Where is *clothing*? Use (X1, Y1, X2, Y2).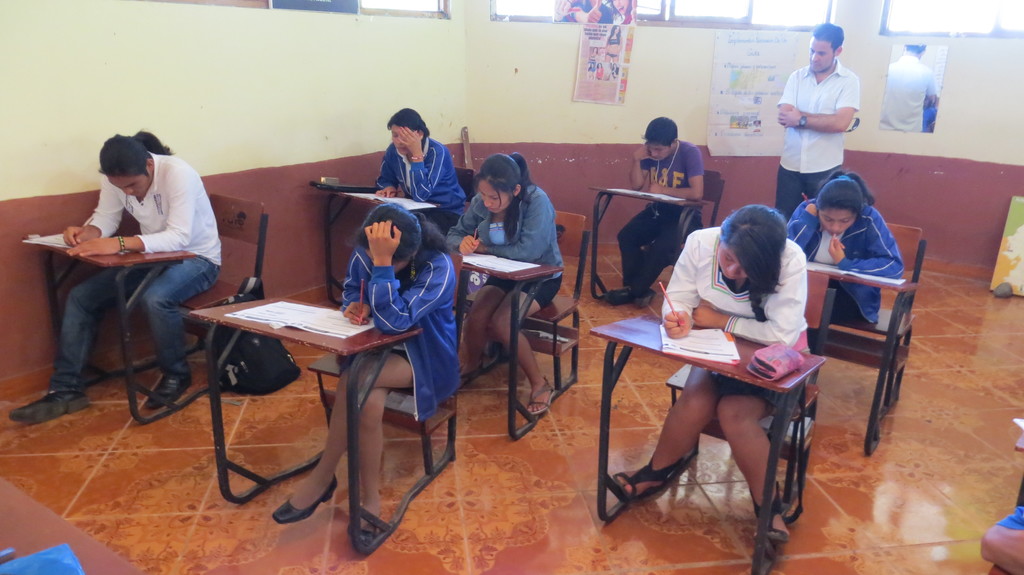
(780, 59, 859, 217).
